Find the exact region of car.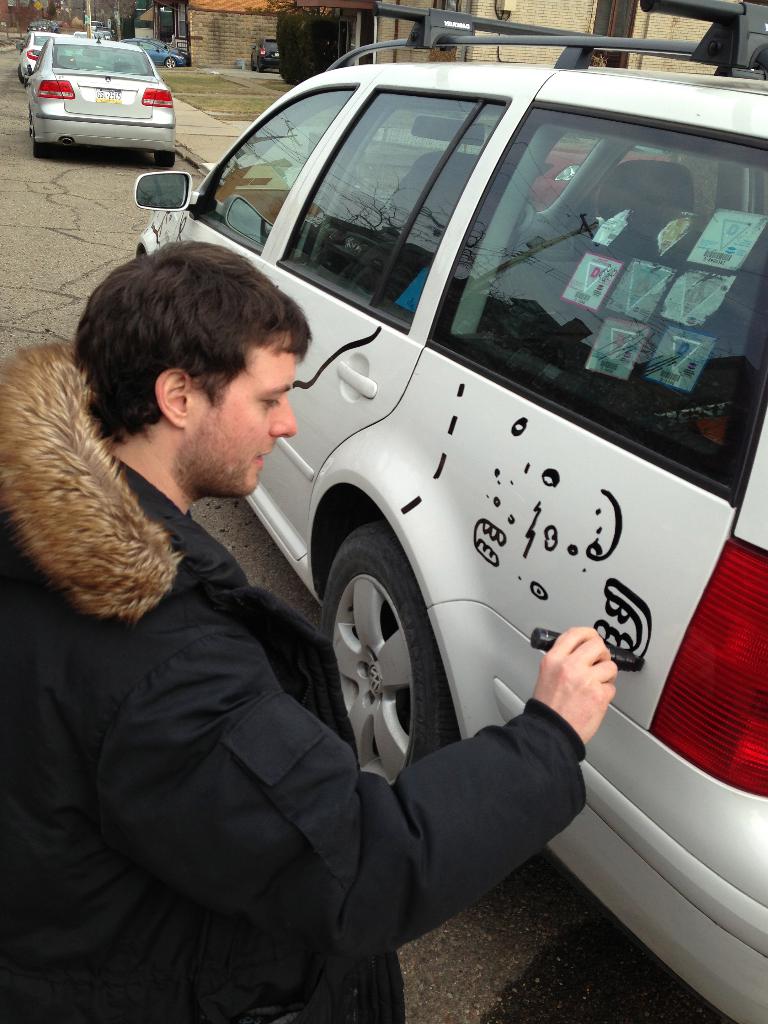
Exact region: locate(22, 36, 47, 76).
